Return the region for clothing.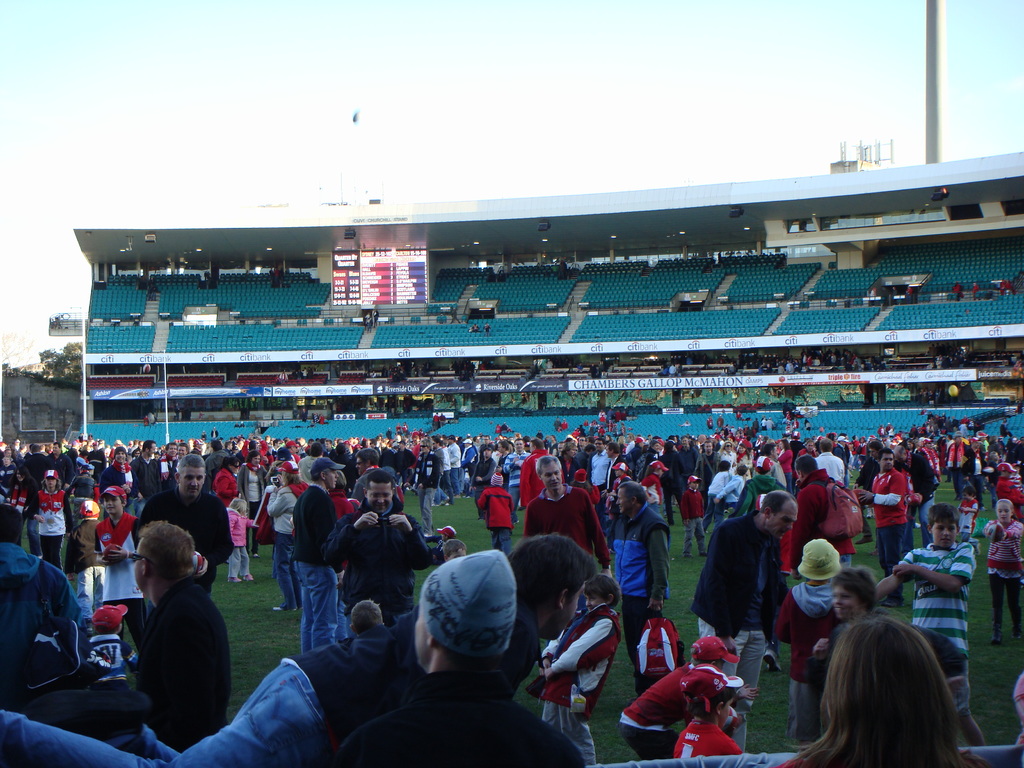
[41, 449, 74, 487].
